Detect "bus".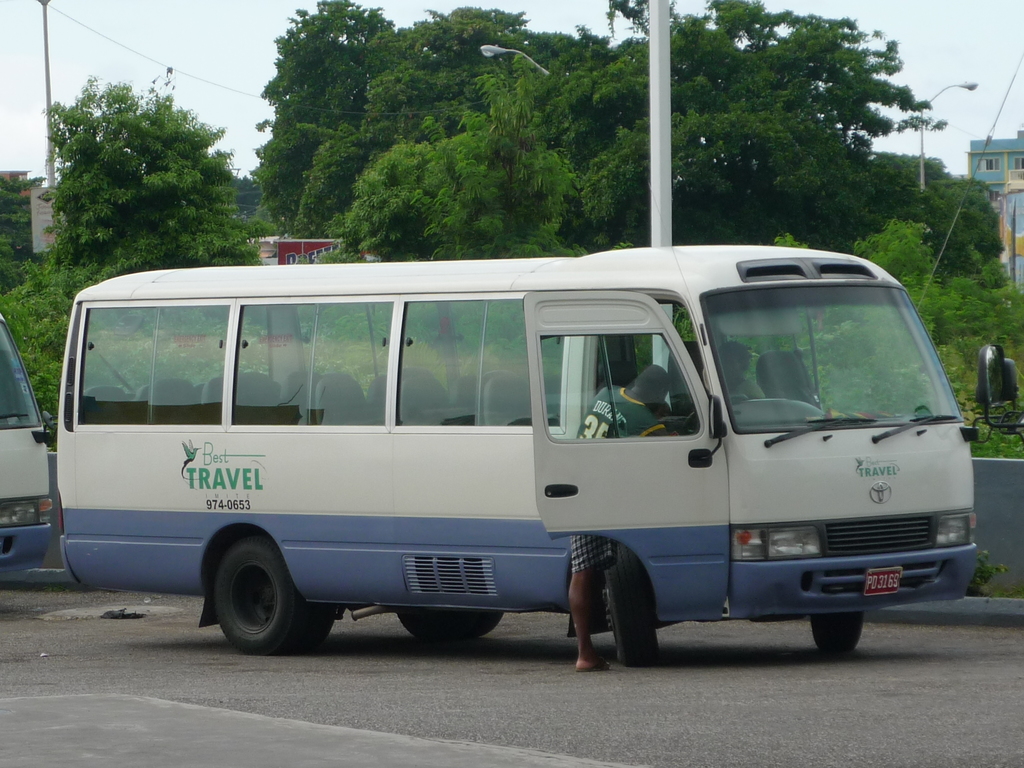
Detected at select_region(0, 305, 65, 583).
